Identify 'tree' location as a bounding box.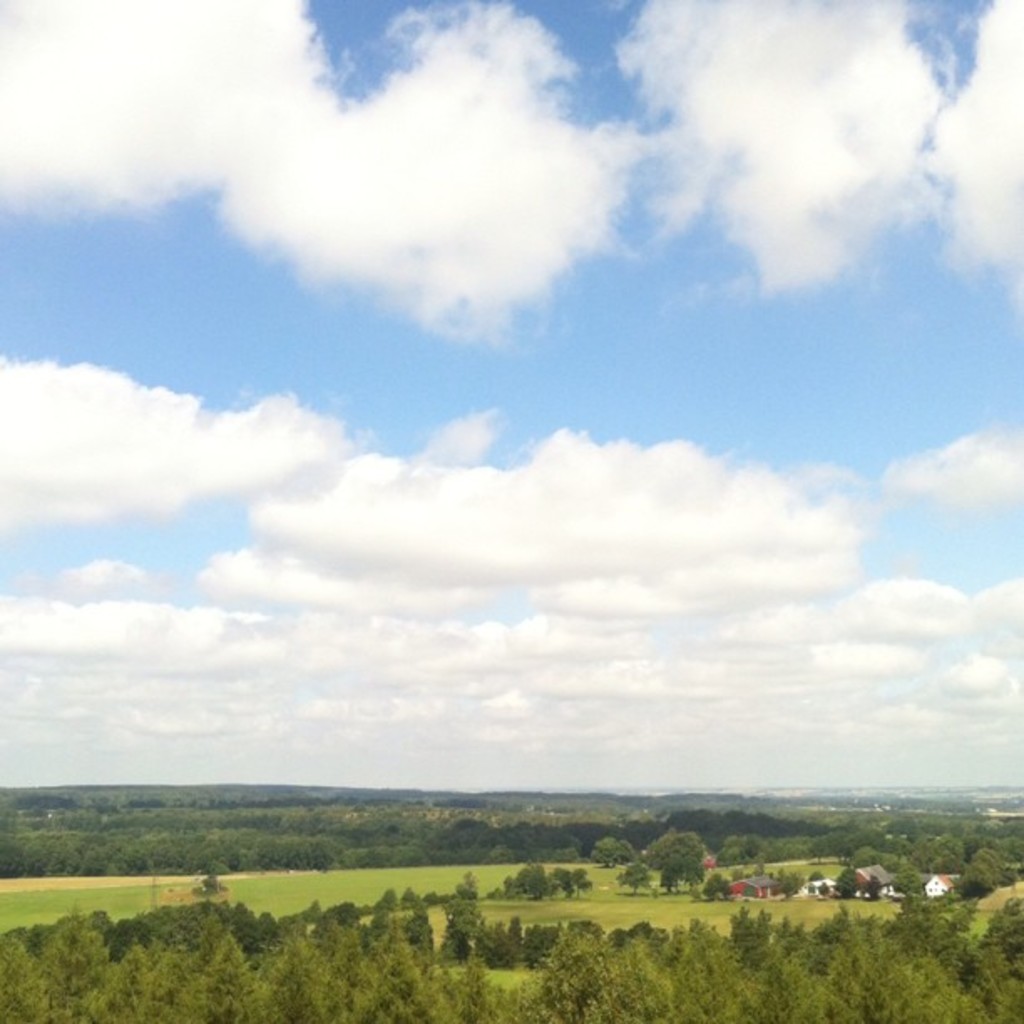
<region>977, 828, 1022, 865</region>.
